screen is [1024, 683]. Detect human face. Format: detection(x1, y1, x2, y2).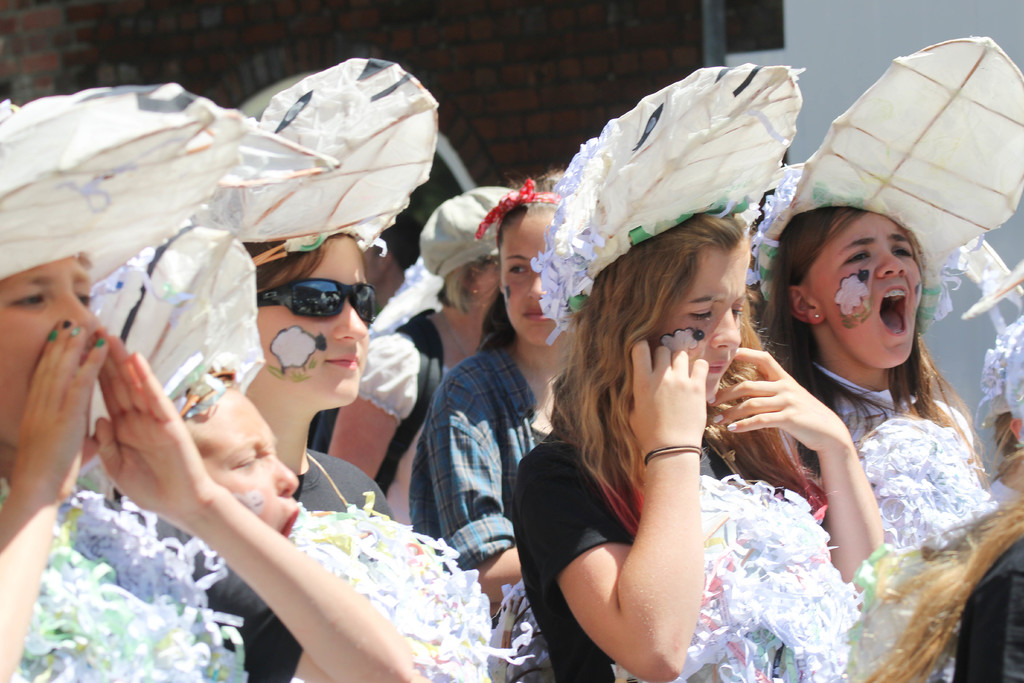
detection(189, 389, 301, 539).
